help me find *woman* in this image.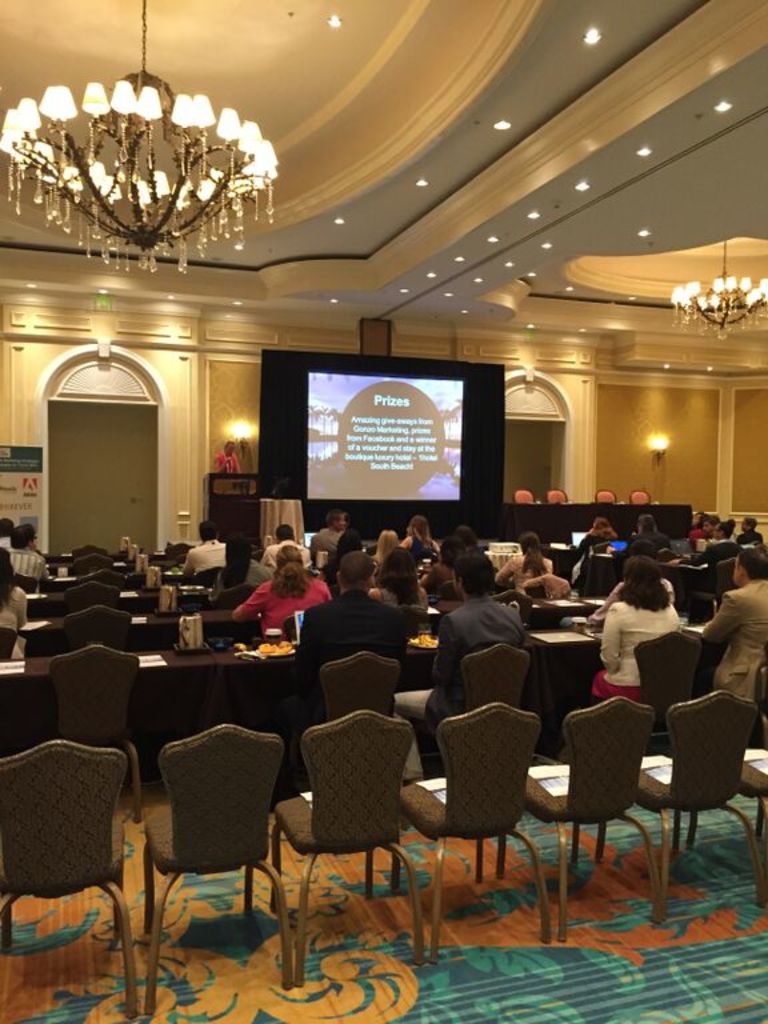
Found it: 489, 529, 560, 599.
